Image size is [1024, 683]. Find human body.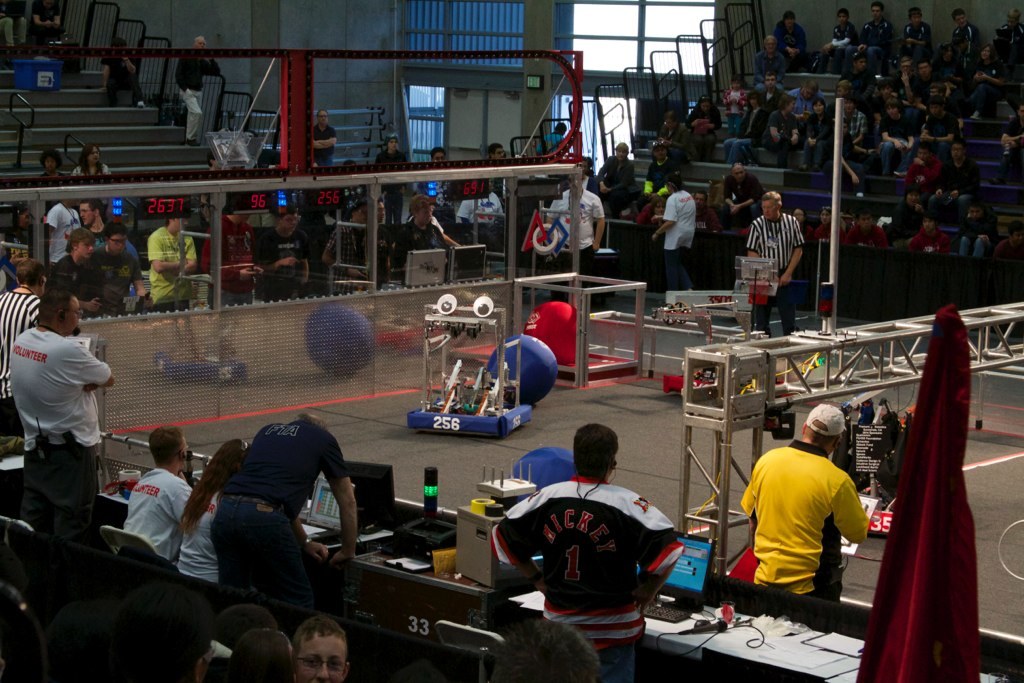
x1=5 y1=291 x2=114 y2=544.
